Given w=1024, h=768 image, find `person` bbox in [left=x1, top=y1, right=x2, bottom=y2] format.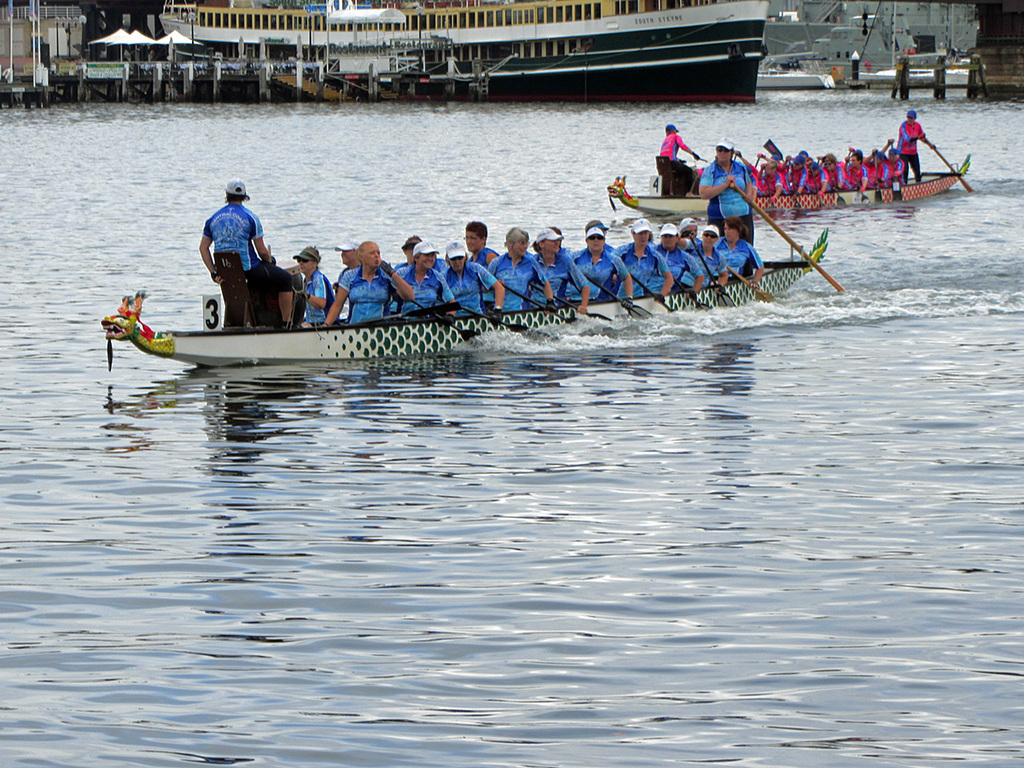
[left=786, top=159, right=809, bottom=199].
